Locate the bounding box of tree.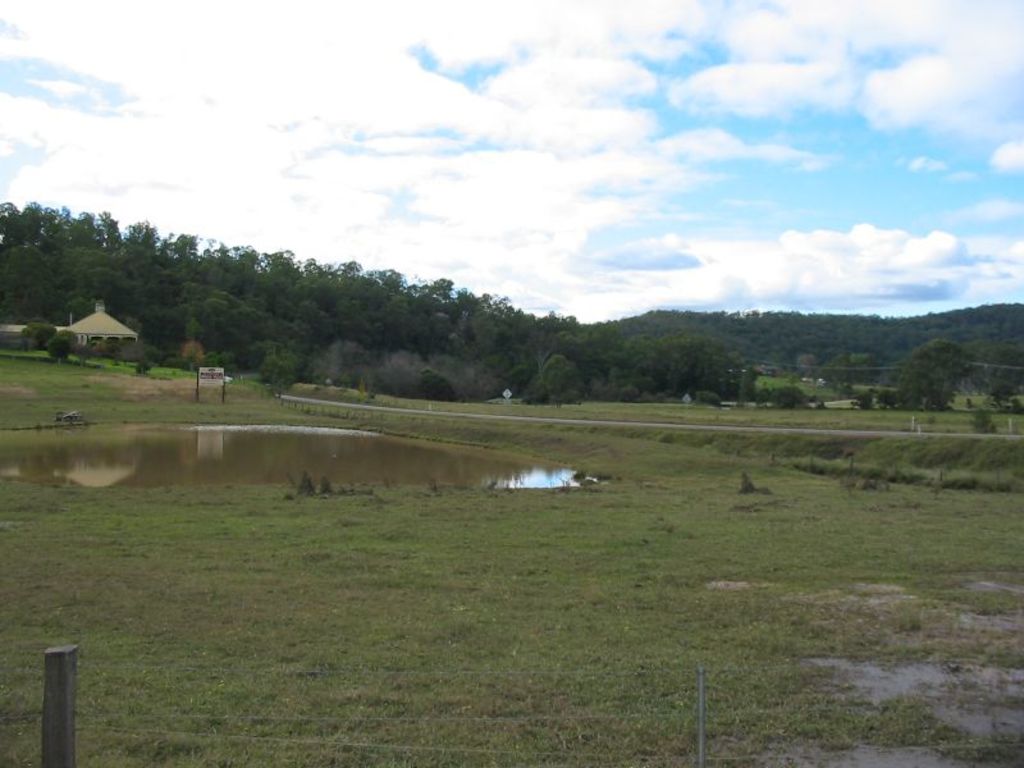
Bounding box: (959,403,1000,434).
